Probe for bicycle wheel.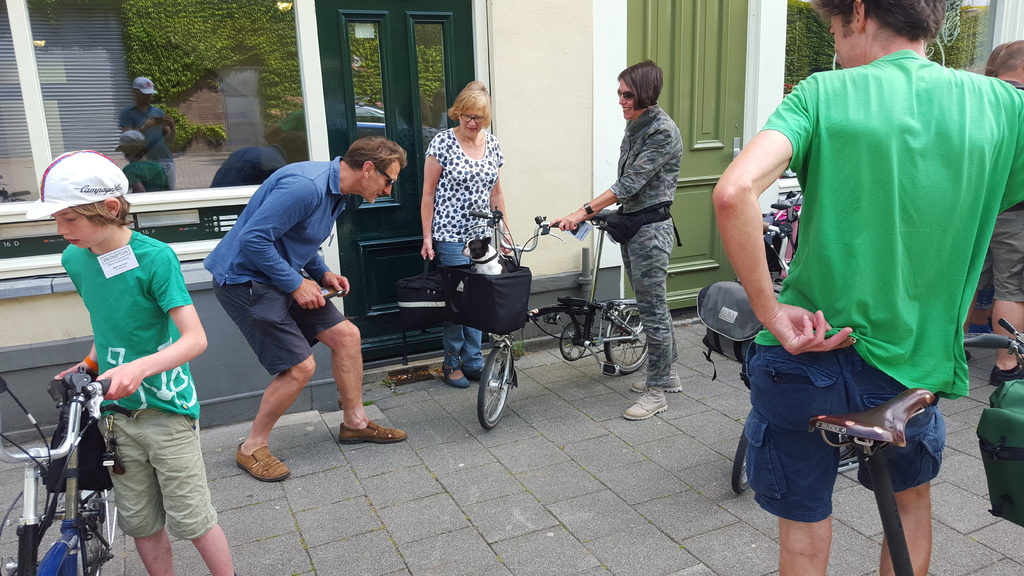
Probe result: Rect(602, 303, 648, 374).
